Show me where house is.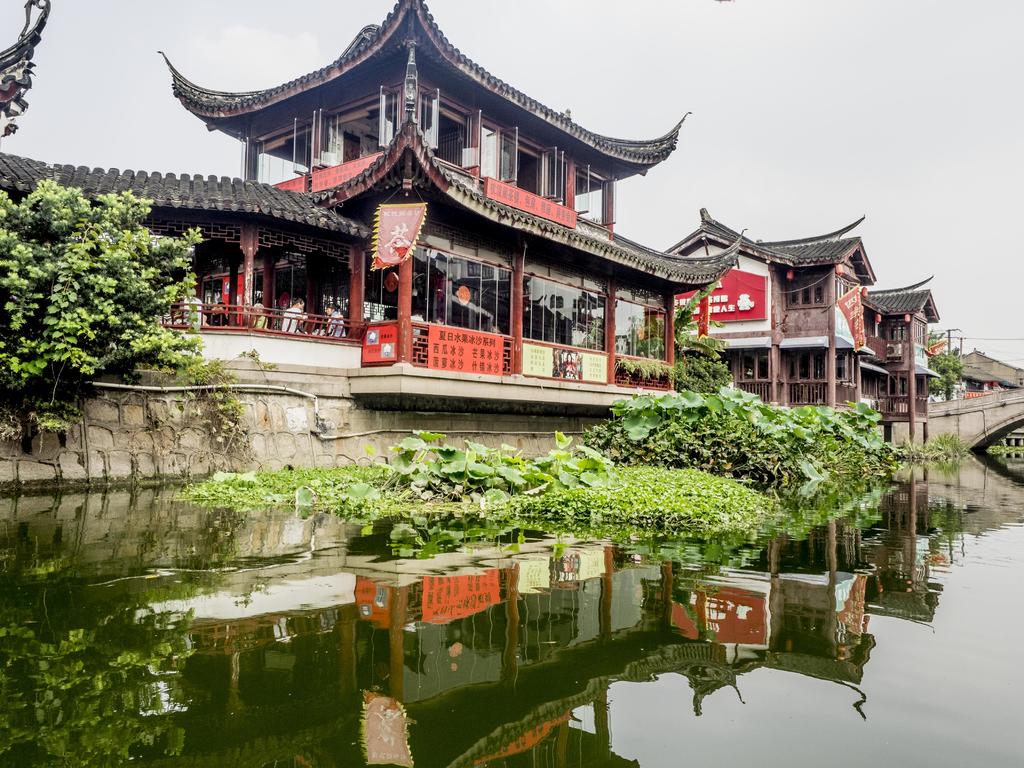
house is at box(172, 1, 700, 435).
